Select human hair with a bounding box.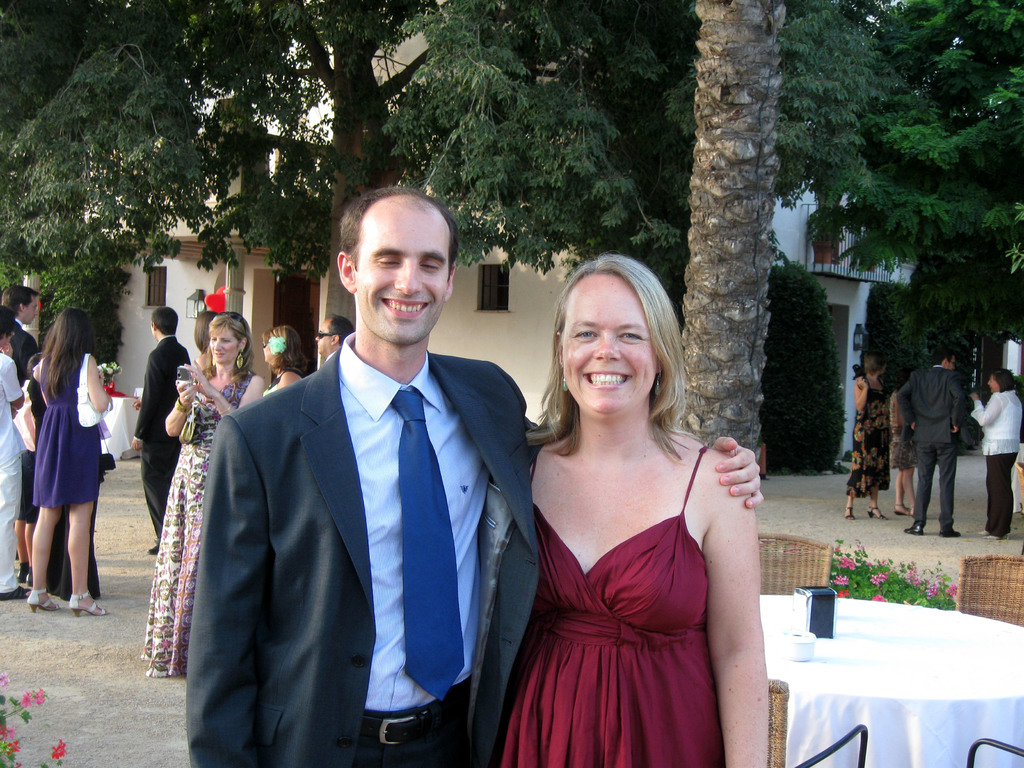
(left=209, top=312, right=253, bottom=373).
